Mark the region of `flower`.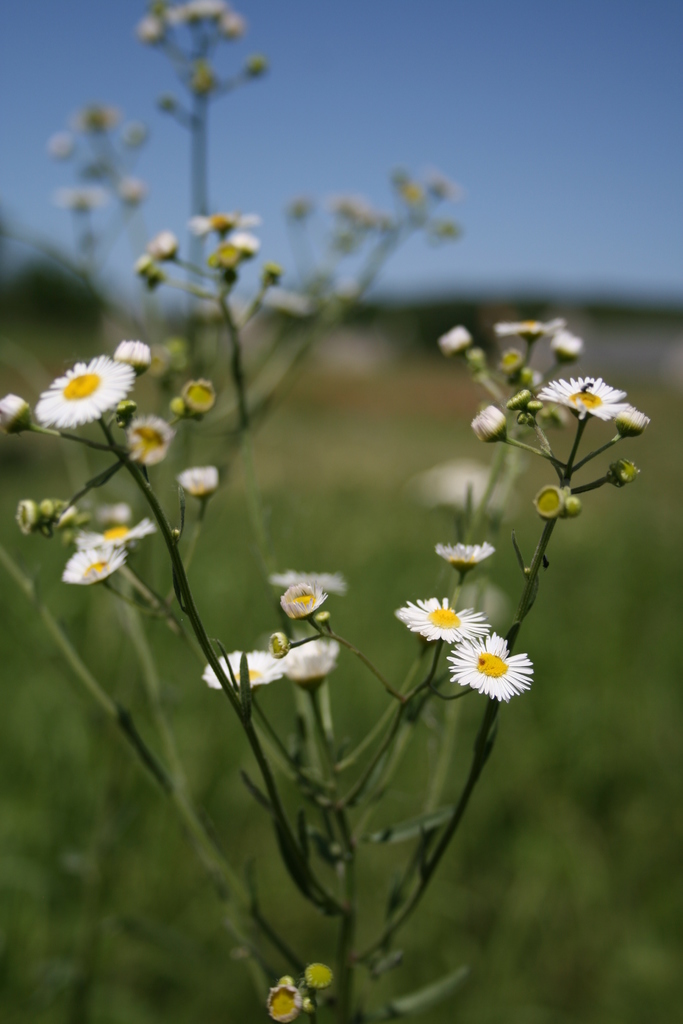
Region: (left=436, top=324, right=472, bottom=360).
